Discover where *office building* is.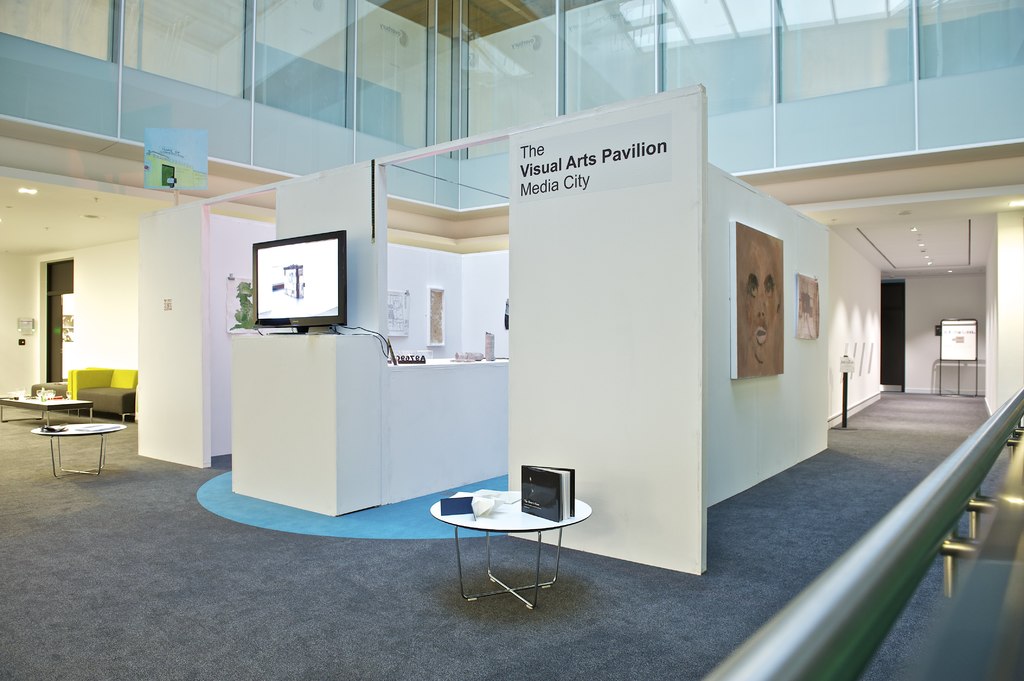
Discovered at 0 0 1023 680.
